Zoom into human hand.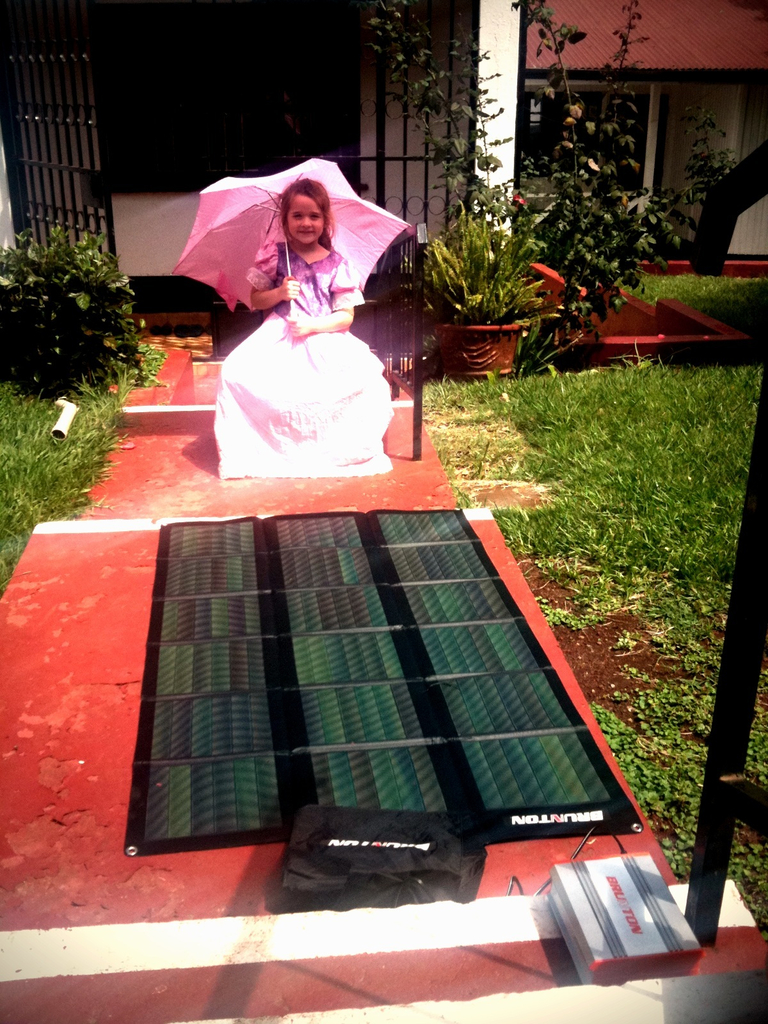
Zoom target: 279, 274, 300, 300.
